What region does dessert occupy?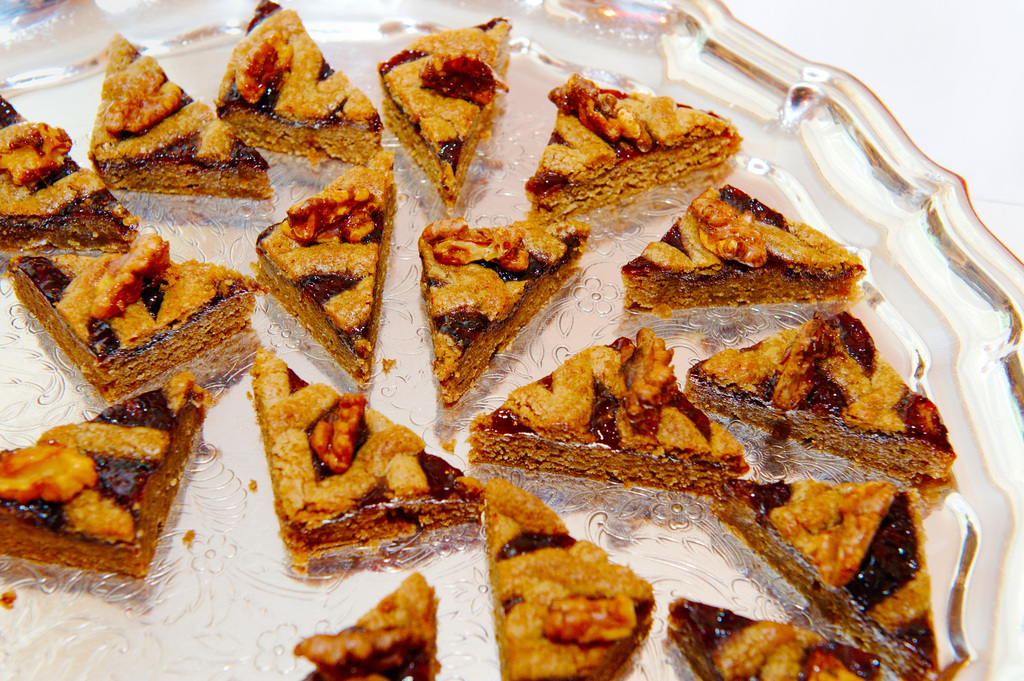
box(0, 90, 136, 252).
